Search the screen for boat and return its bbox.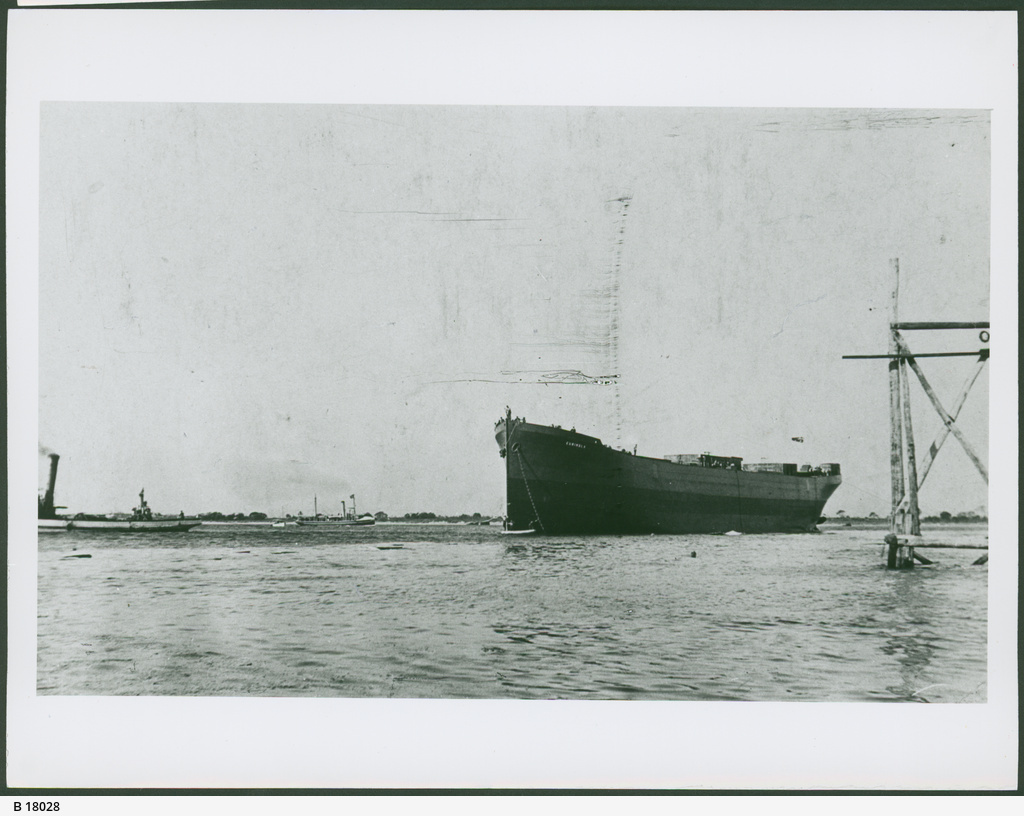
Found: 504/401/845/541.
